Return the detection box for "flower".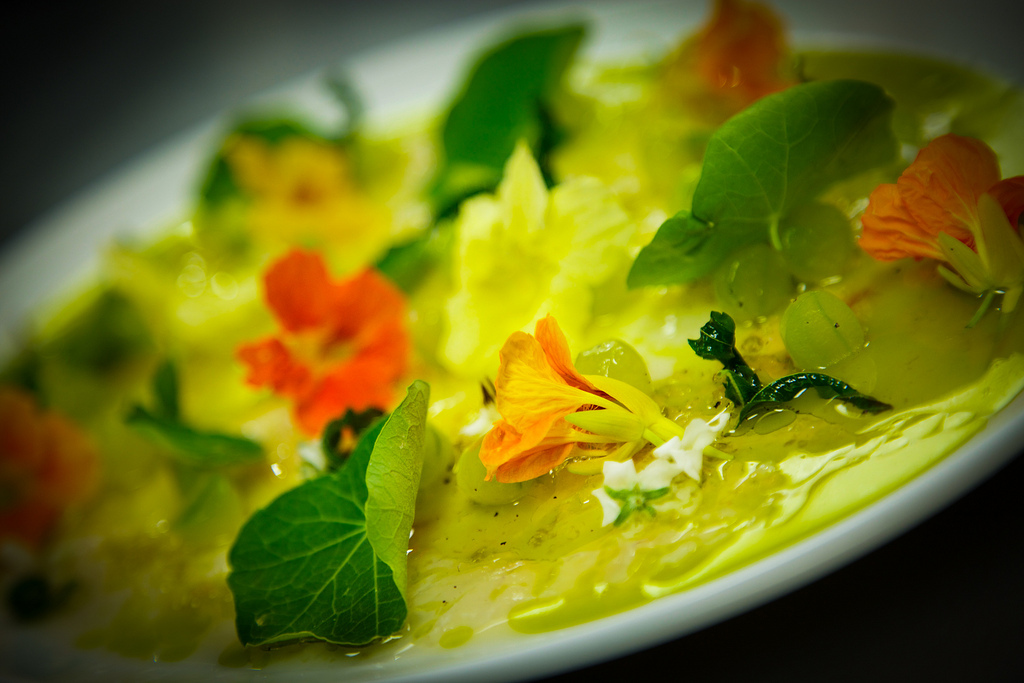
[x1=240, y1=248, x2=410, y2=439].
